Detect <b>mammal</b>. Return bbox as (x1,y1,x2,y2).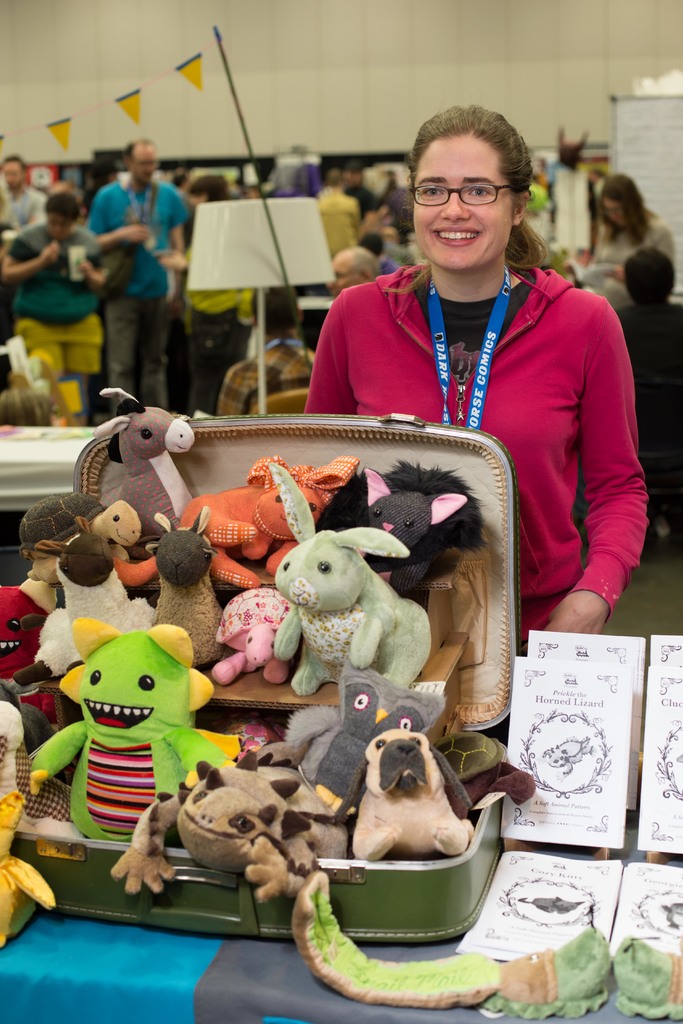
(84,138,189,412).
